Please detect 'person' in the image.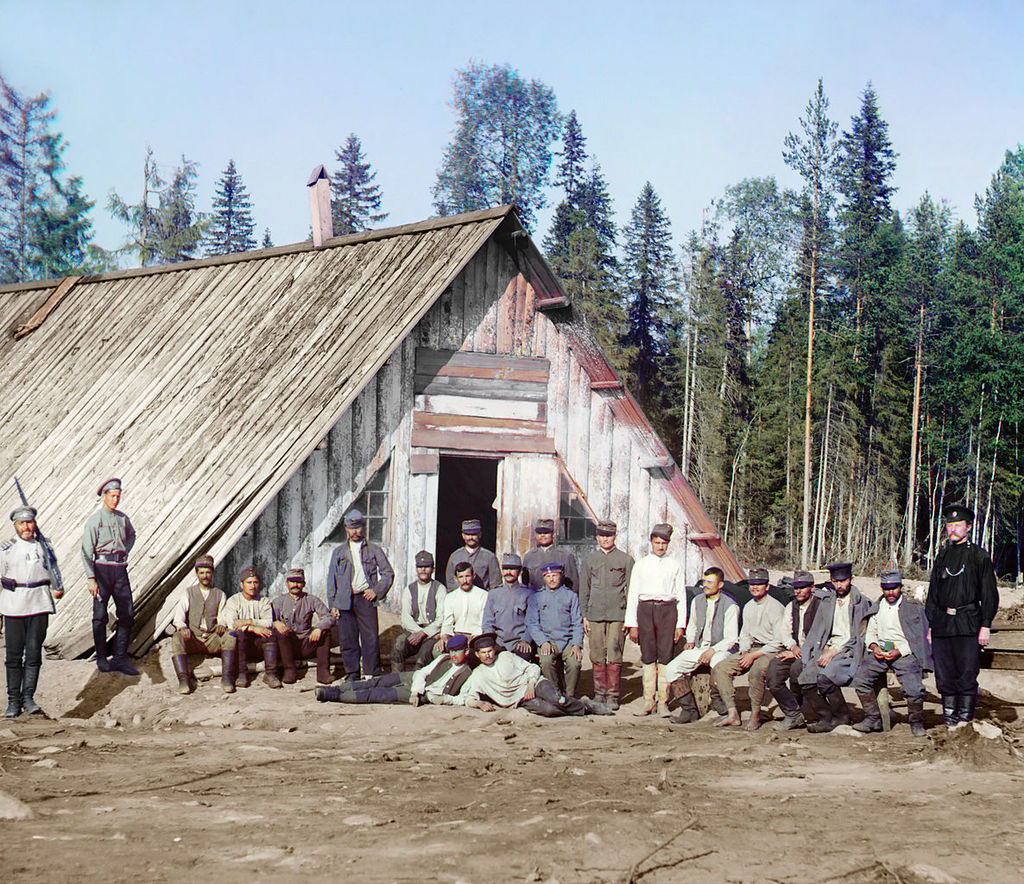
bbox=(325, 509, 393, 674).
